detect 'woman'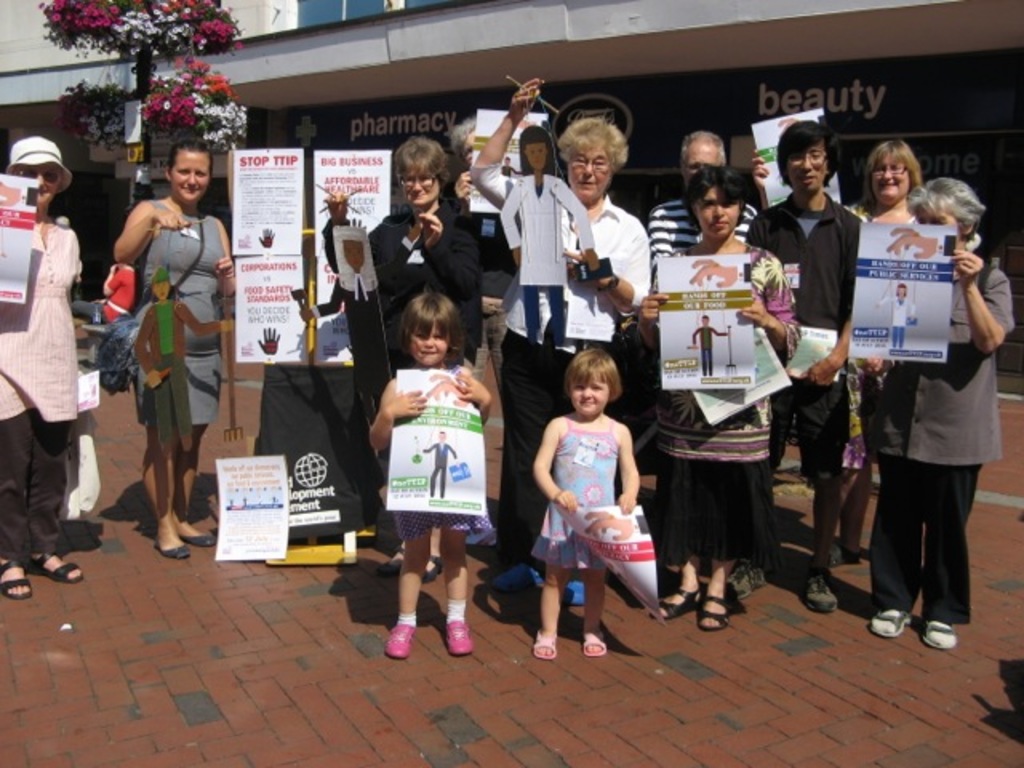
detection(506, 118, 611, 362)
